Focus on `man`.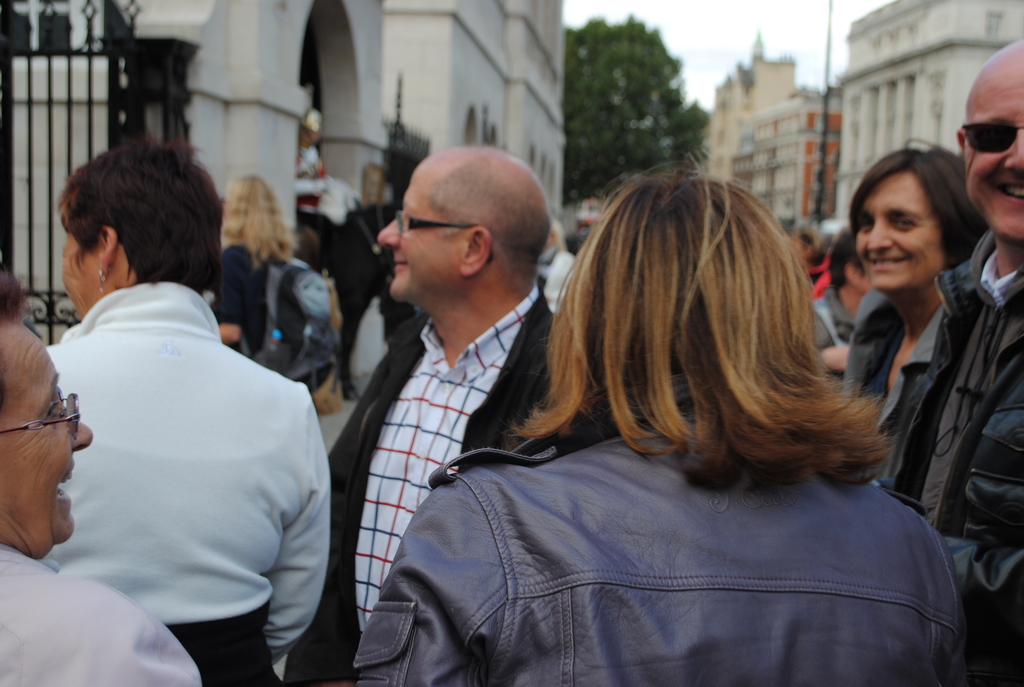
Focused at select_region(0, 272, 206, 686).
